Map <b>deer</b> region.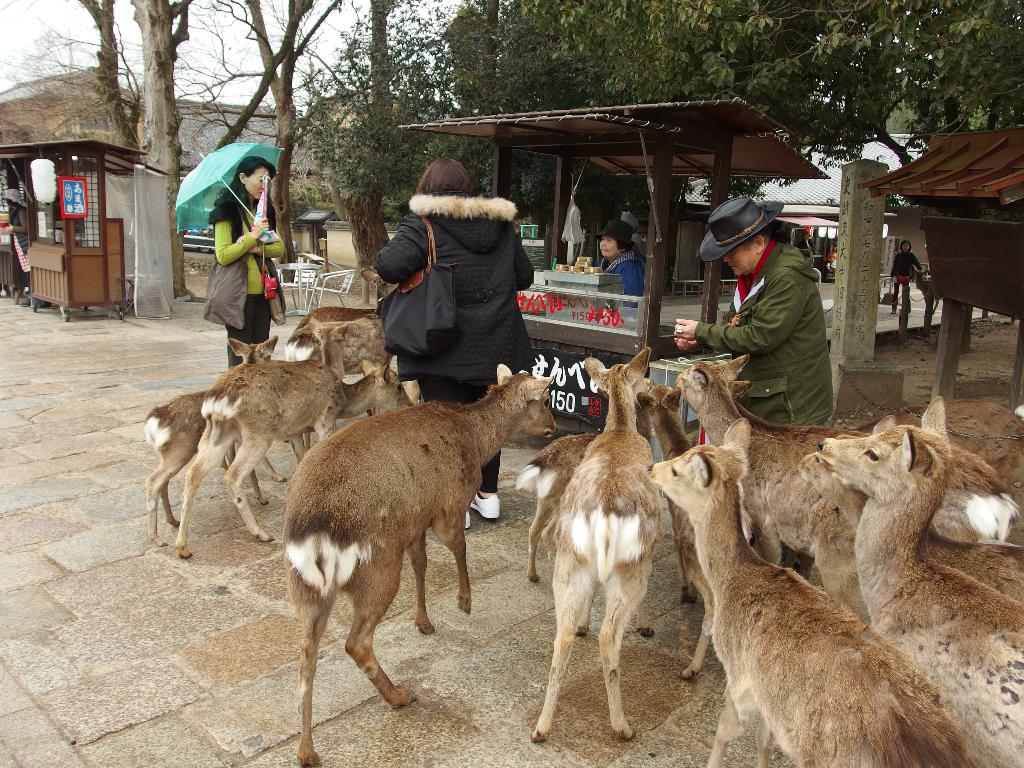
Mapped to bbox=[278, 362, 557, 767].
